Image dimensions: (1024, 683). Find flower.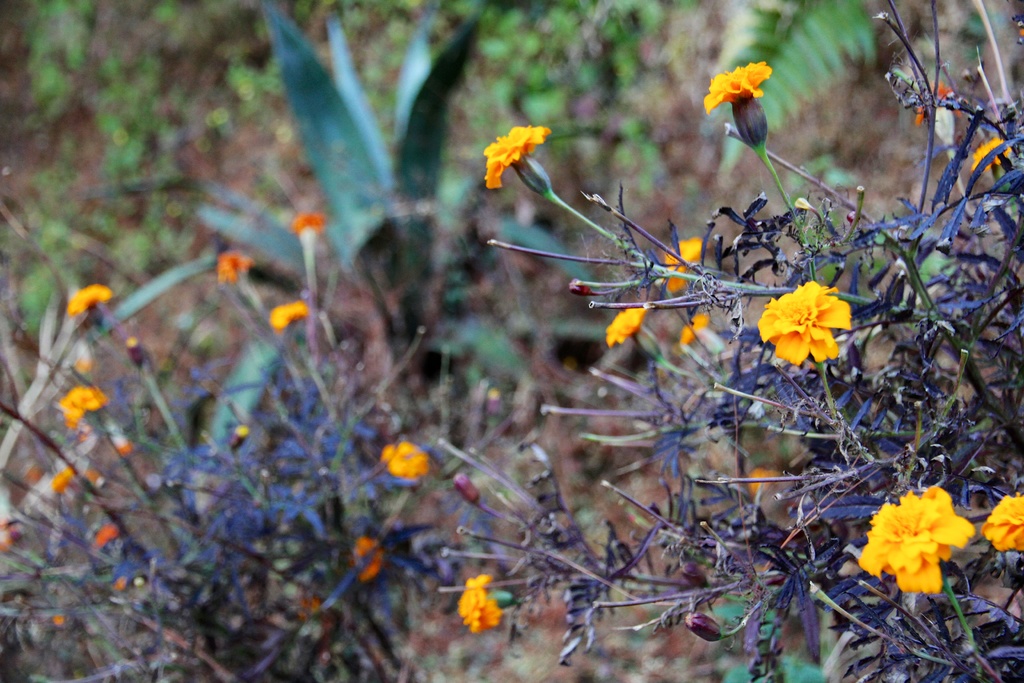
<region>266, 295, 308, 332</region>.
